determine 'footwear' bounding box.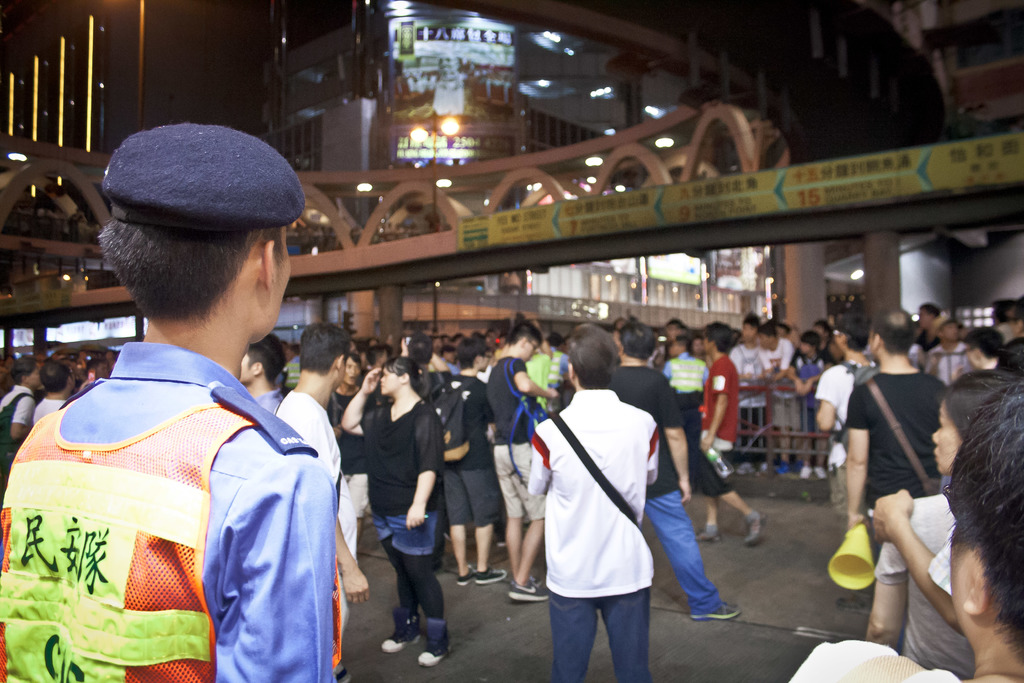
Determined: (748, 511, 767, 546).
